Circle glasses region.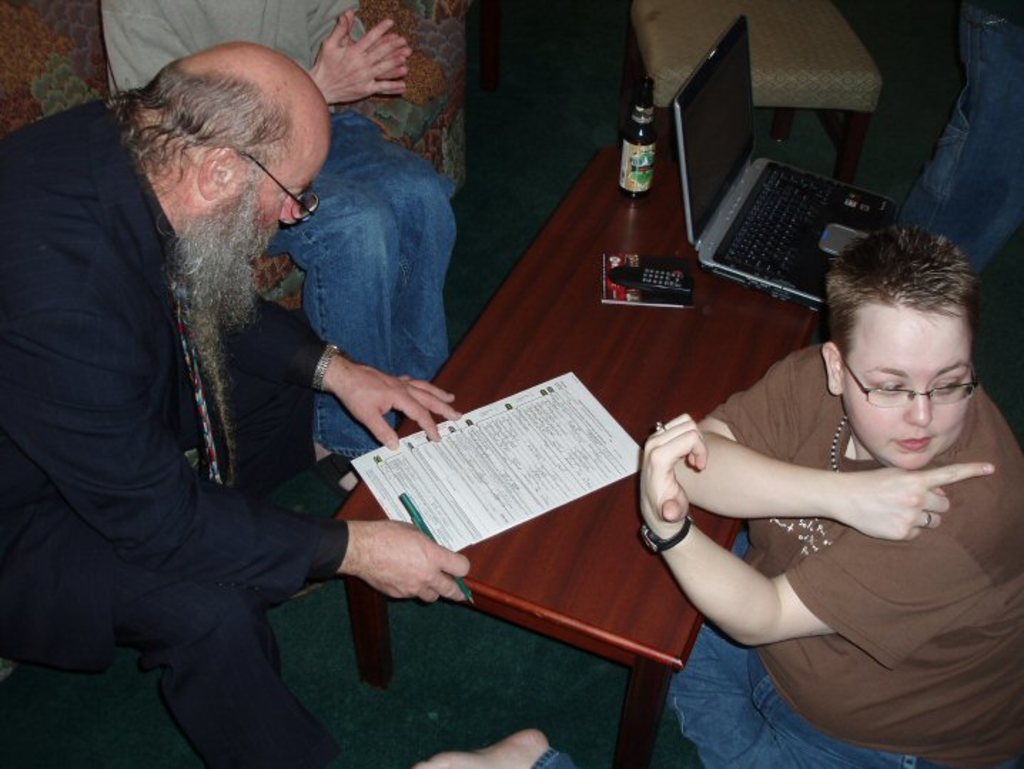
Region: x1=242, y1=153, x2=317, y2=223.
